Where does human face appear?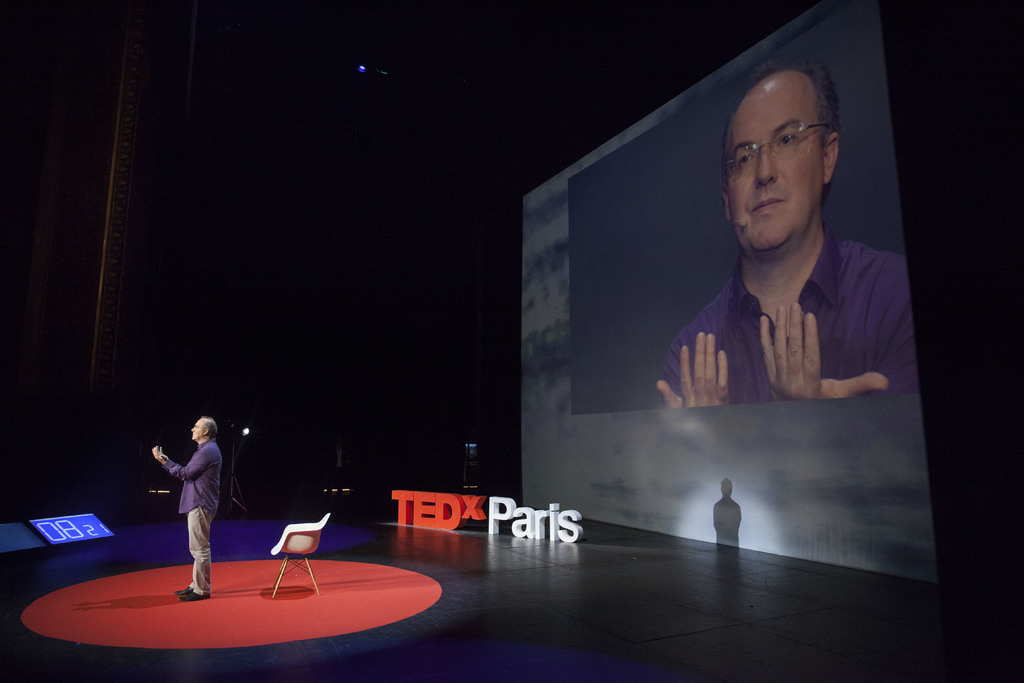
Appears at x1=188 y1=420 x2=202 y2=442.
